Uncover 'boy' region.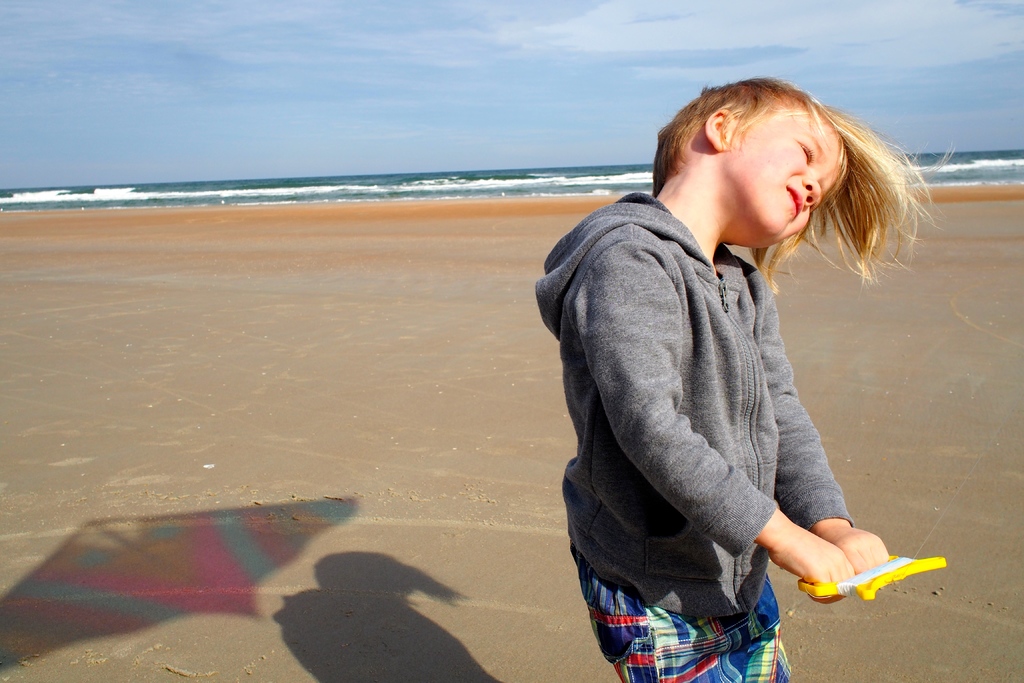
Uncovered: Rect(534, 78, 964, 682).
